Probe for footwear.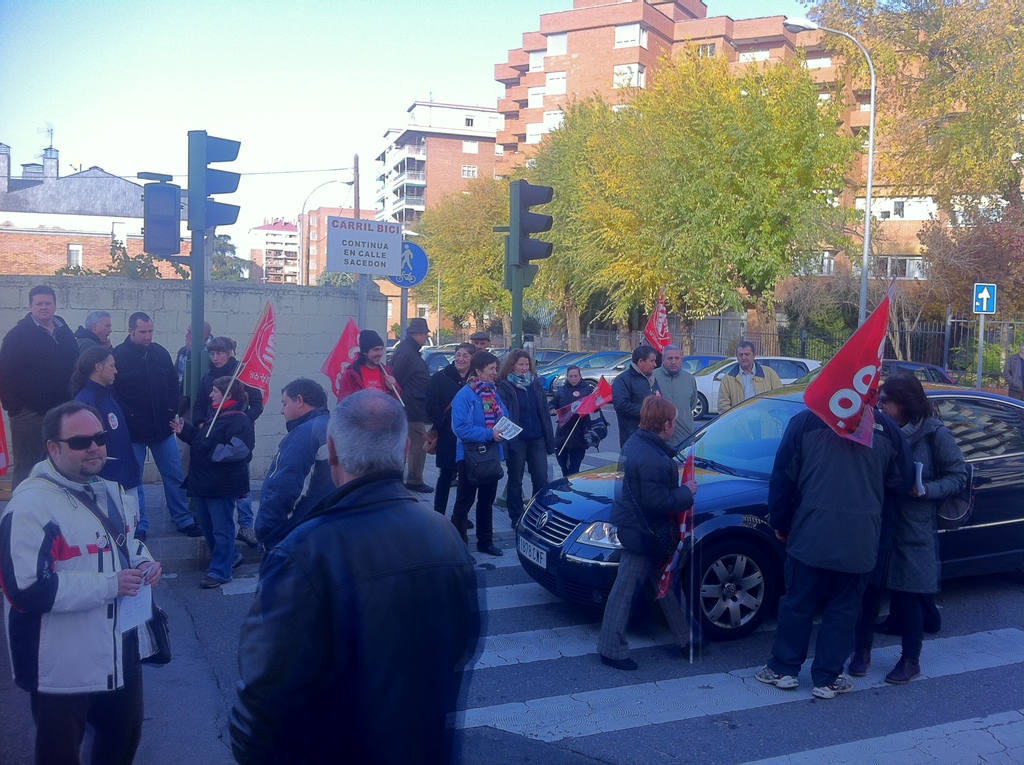
Probe result: (810, 676, 856, 698).
